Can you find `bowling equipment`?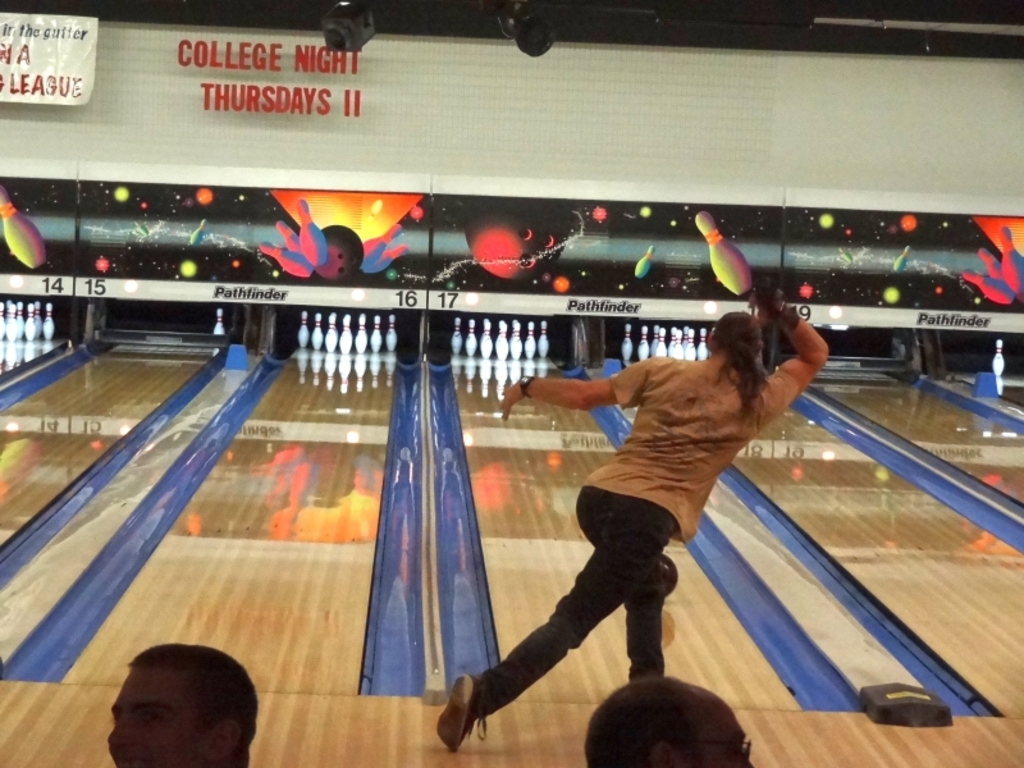
Yes, bounding box: bbox(997, 220, 1023, 302).
